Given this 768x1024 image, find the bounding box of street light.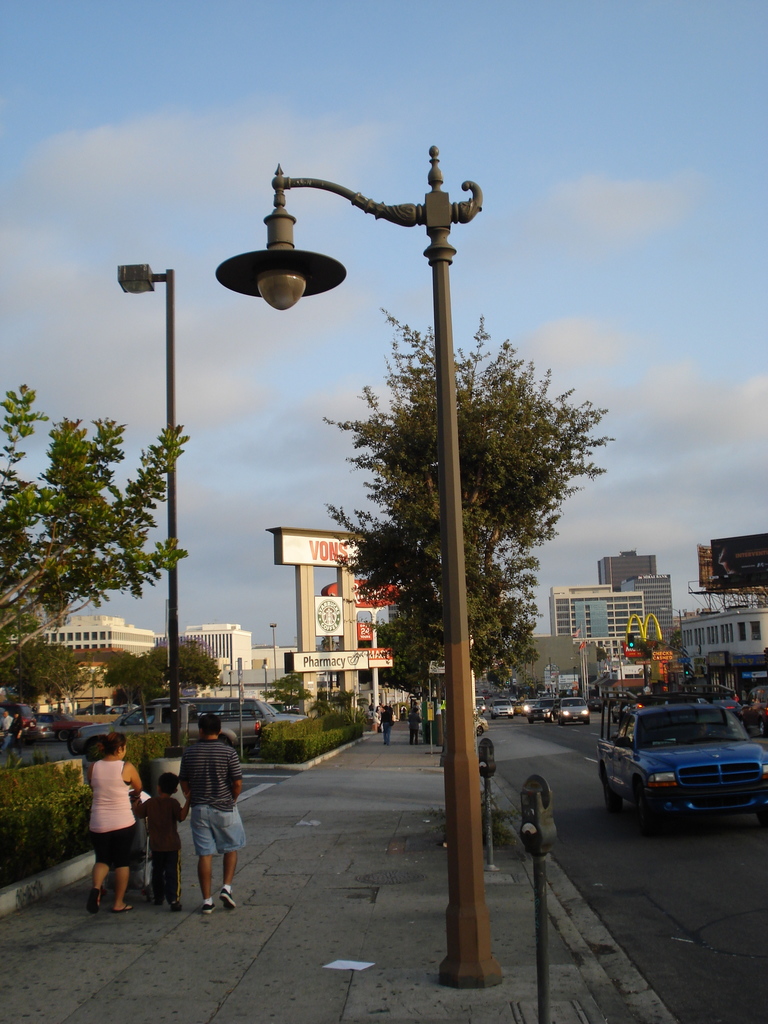
[259,656,268,705].
